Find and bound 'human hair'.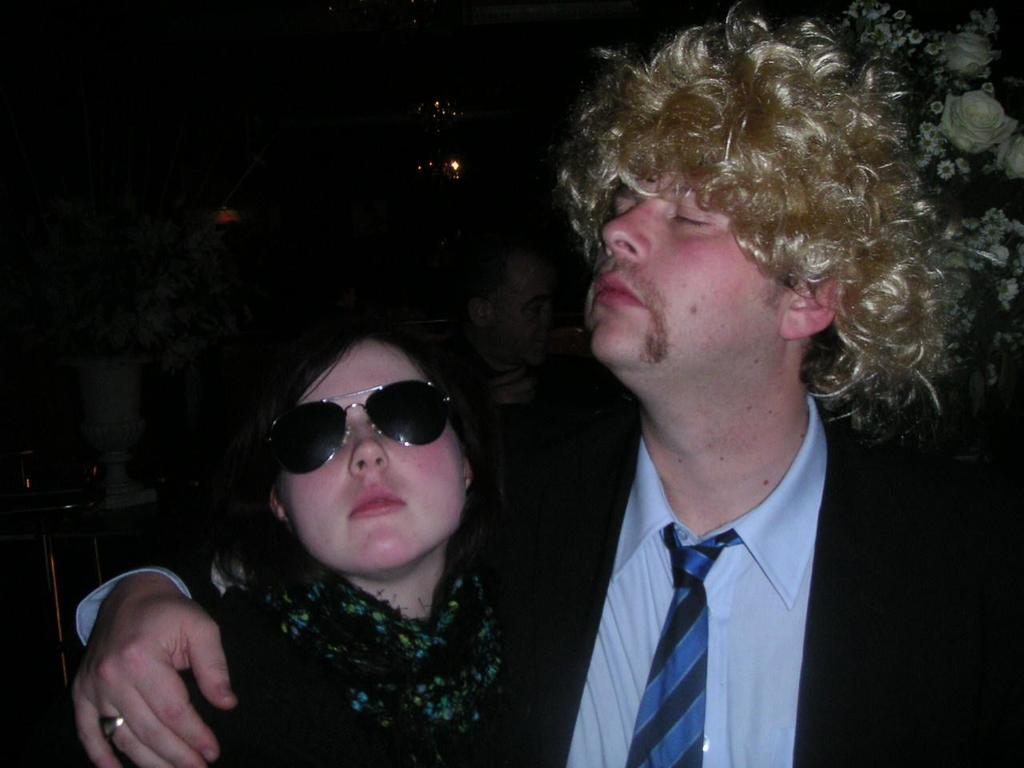
Bound: left=539, top=12, right=960, bottom=432.
